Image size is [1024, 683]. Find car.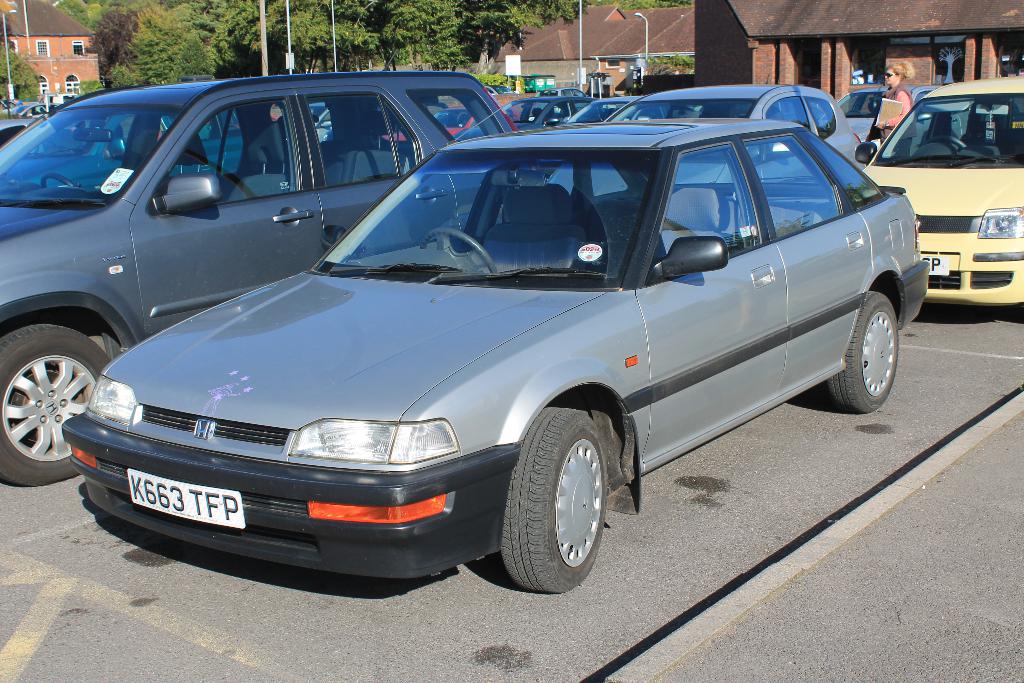
l=570, t=92, r=683, b=121.
